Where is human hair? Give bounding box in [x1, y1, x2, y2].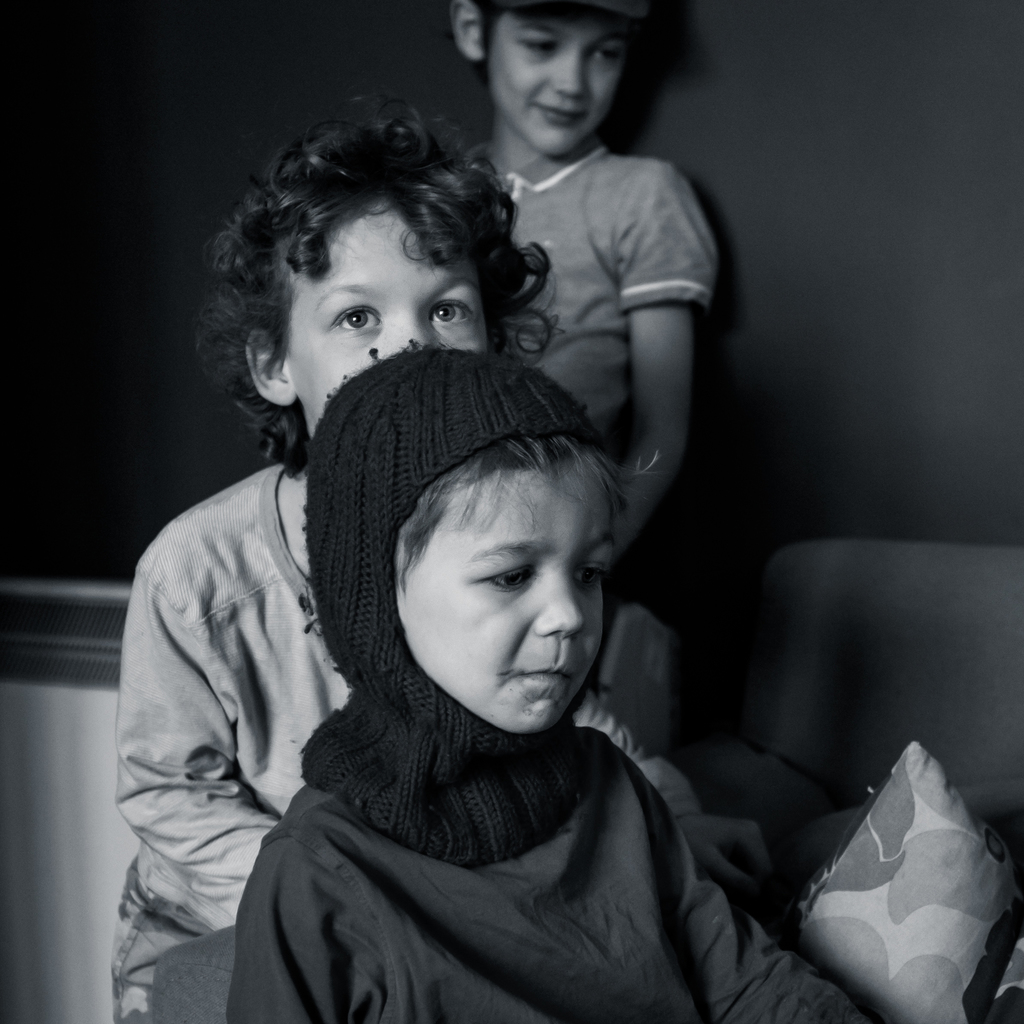
[216, 99, 512, 418].
